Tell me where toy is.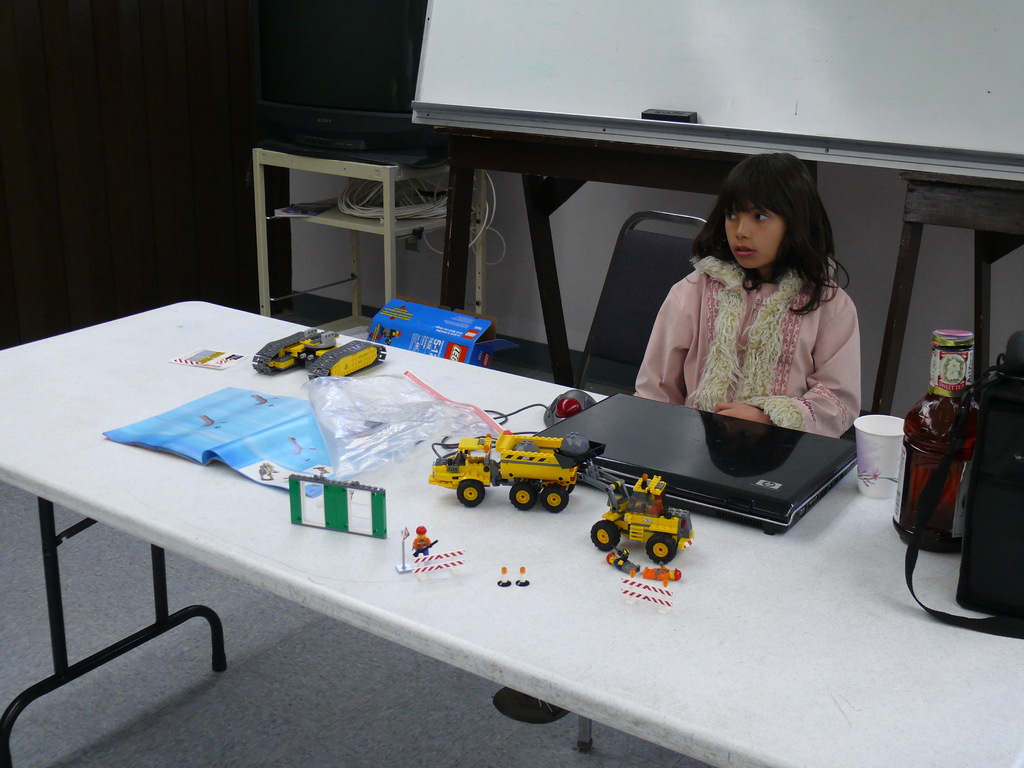
toy is at rect(417, 416, 666, 531).
